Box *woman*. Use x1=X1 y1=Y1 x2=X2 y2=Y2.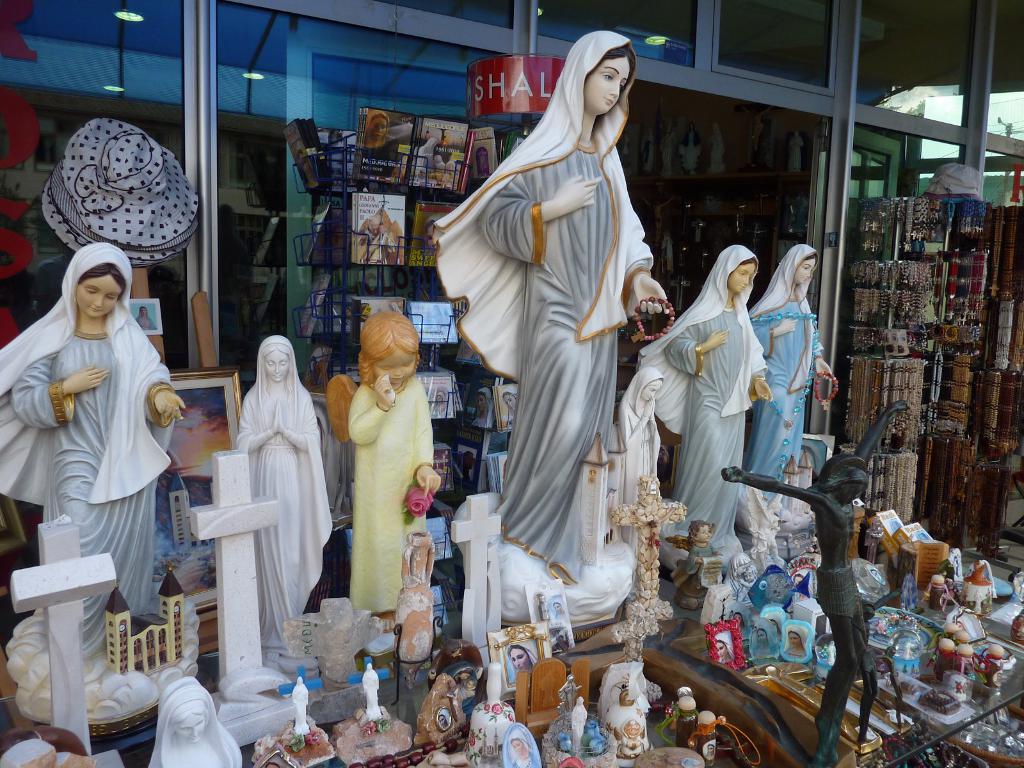
x1=716 y1=638 x2=738 y2=663.
